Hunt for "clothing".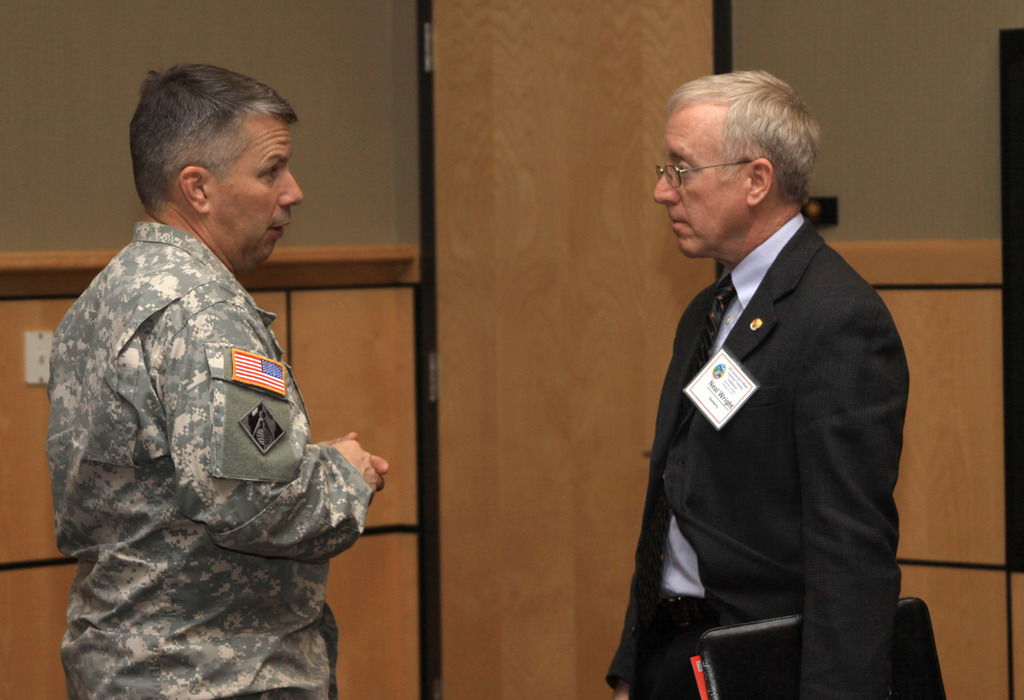
Hunted down at rect(607, 211, 922, 699).
